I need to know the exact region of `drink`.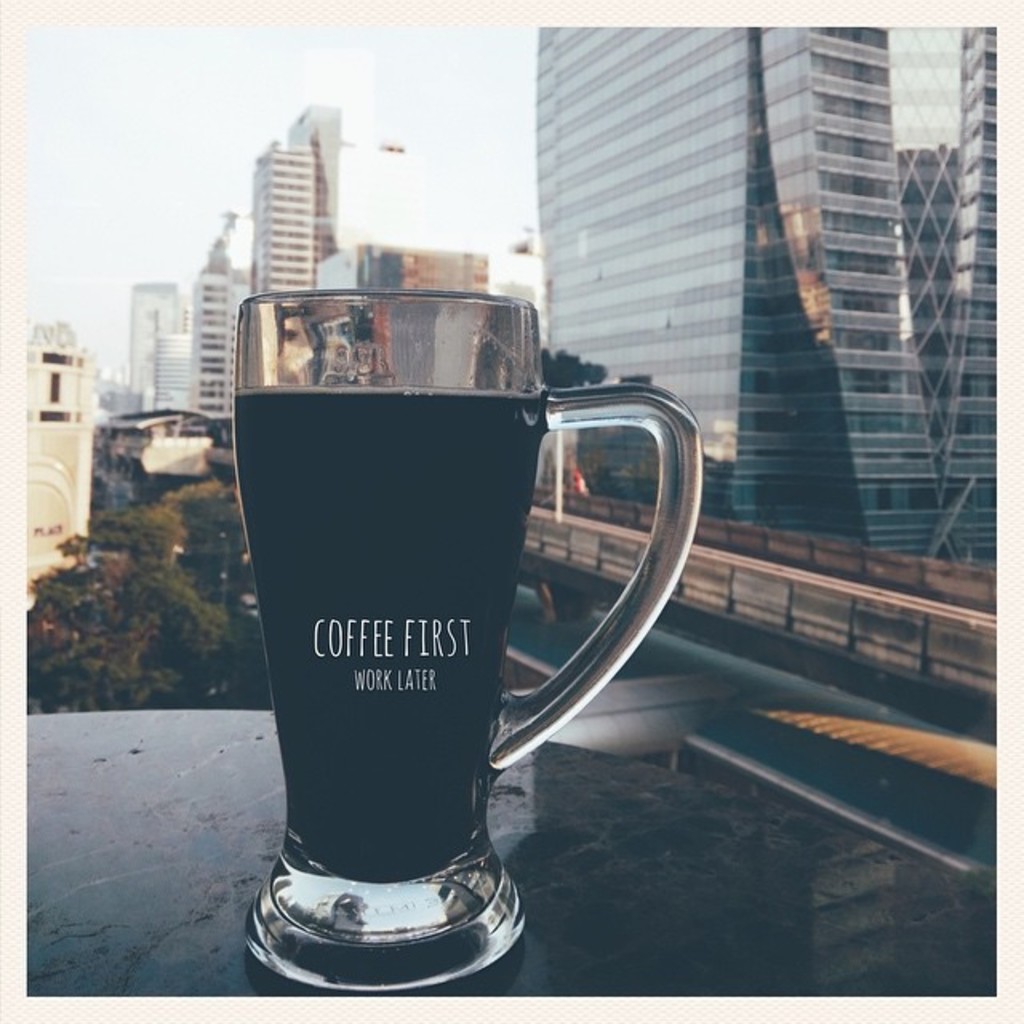
Region: select_region(221, 304, 606, 1014).
